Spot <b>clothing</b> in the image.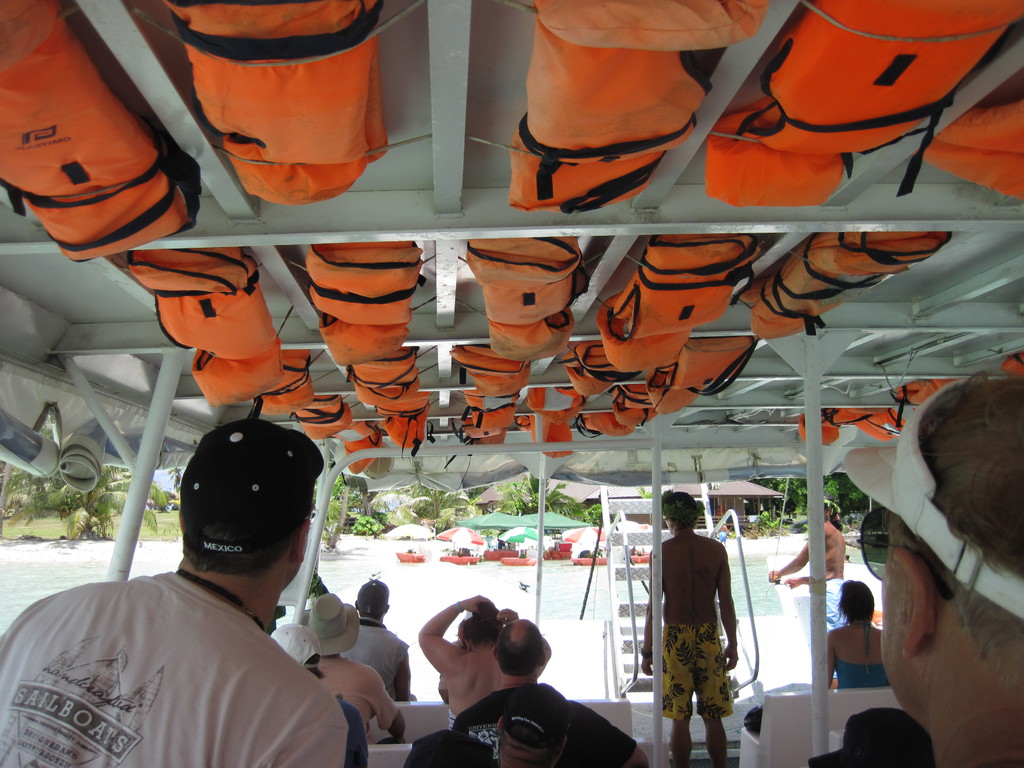
<b>clothing</b> found at 830:655:896:696.
